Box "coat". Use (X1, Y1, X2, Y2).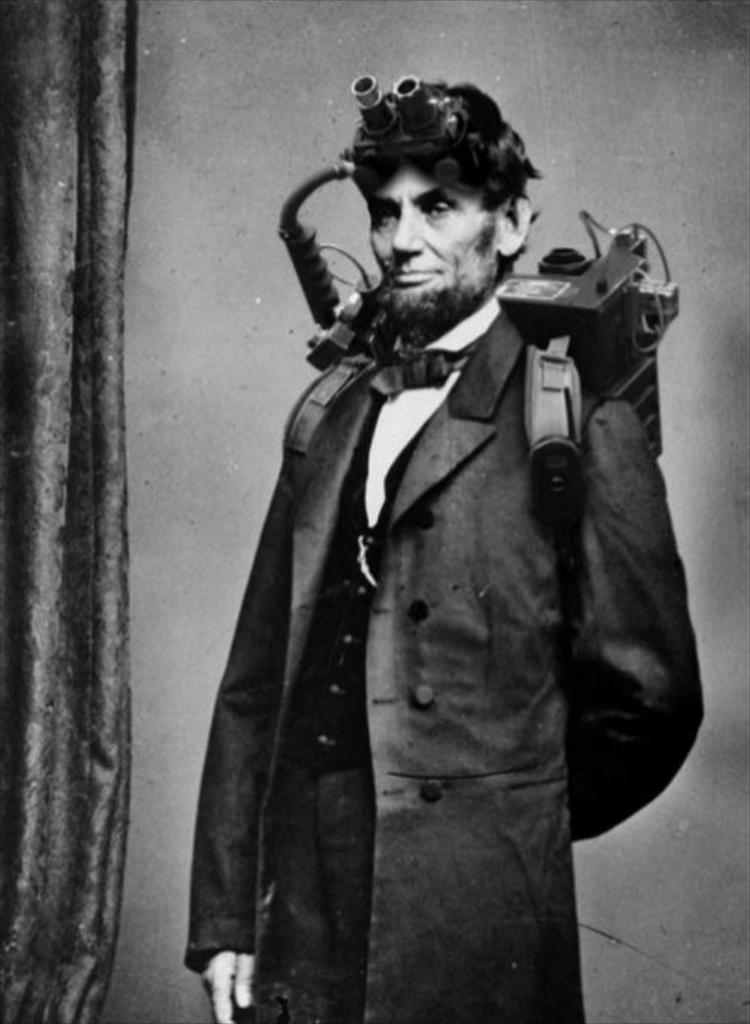
(192, 177, 679, 952).
